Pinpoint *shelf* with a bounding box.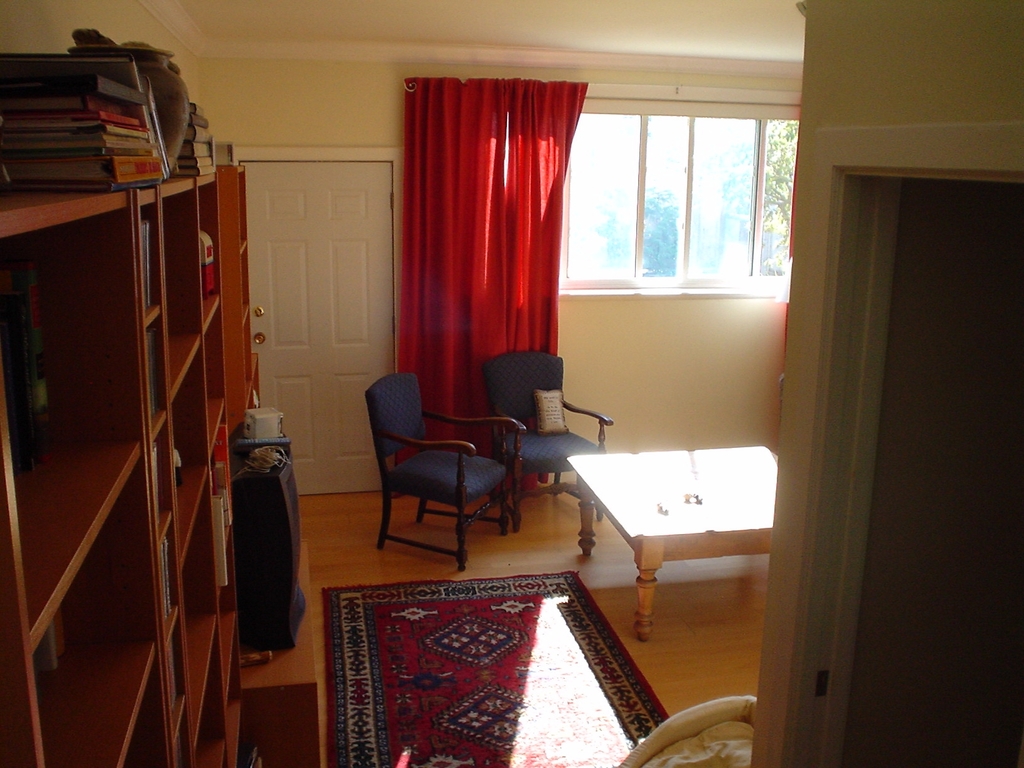
(left=204, top=296, right=224, bottom=460).
